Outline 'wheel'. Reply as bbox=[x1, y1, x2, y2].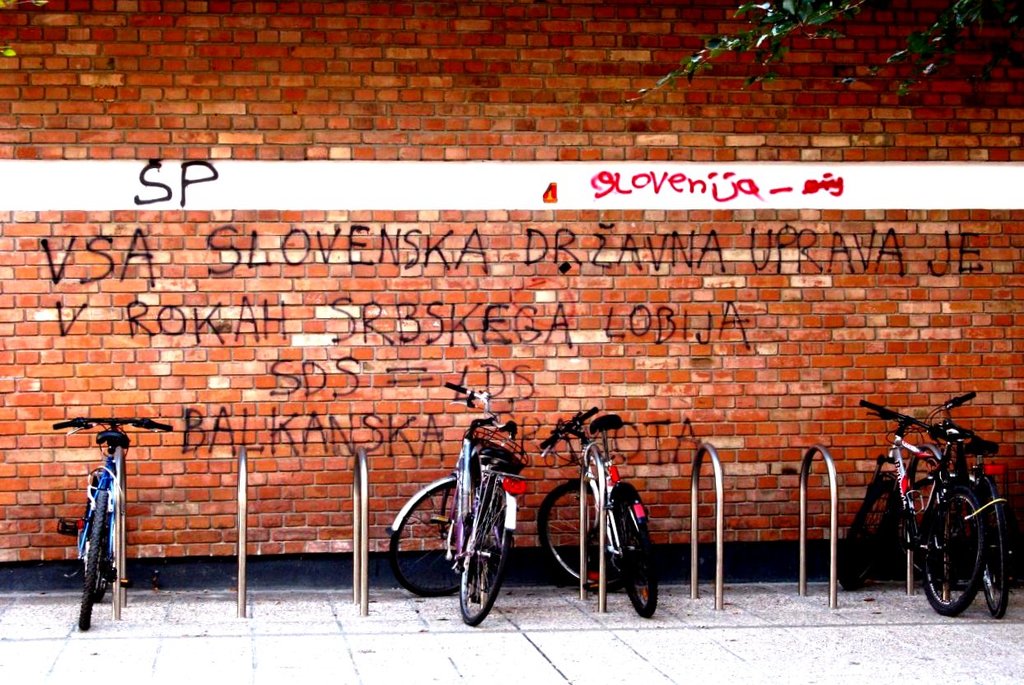
bbox=[608, 495, 659, 626].
